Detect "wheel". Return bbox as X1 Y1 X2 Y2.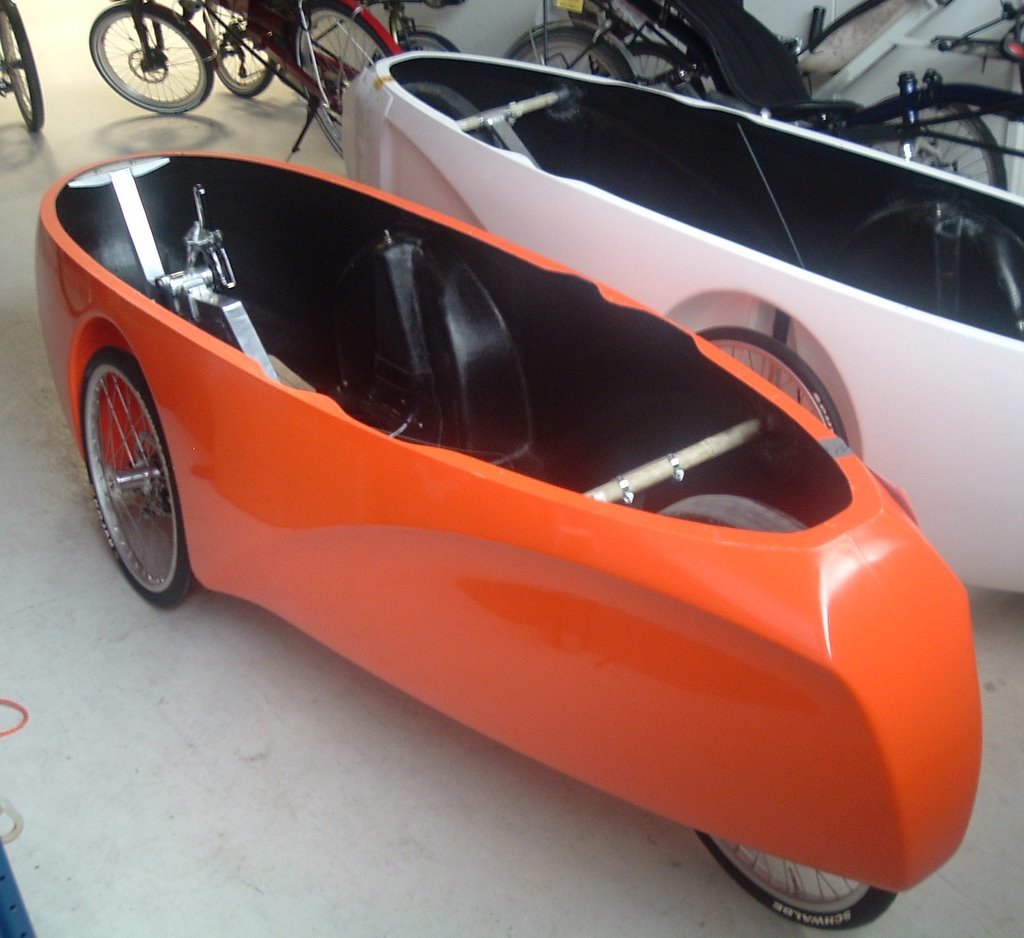
652 492 903 935.
